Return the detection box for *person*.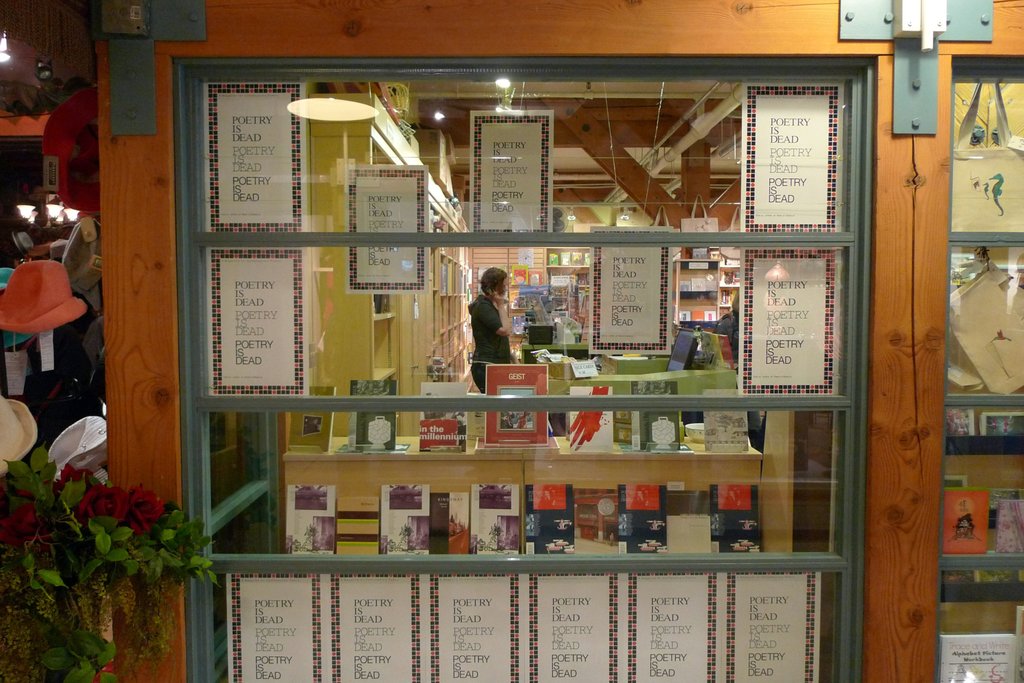
481,265,524,381.
